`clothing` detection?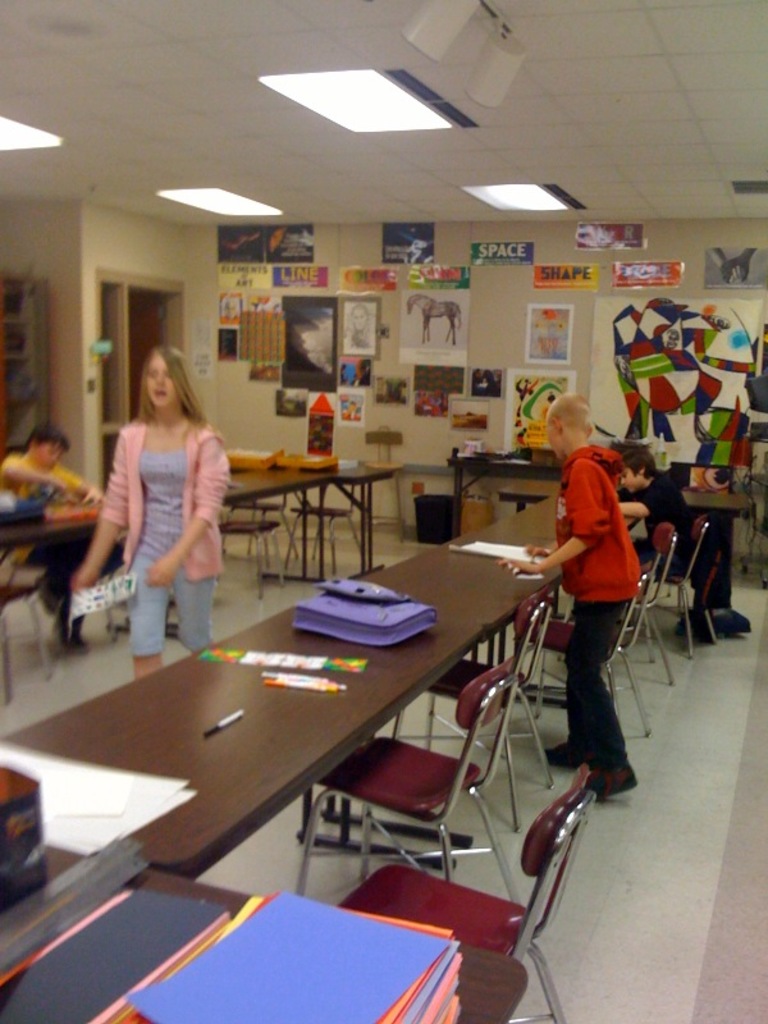
(95, 384, 228, 643)
